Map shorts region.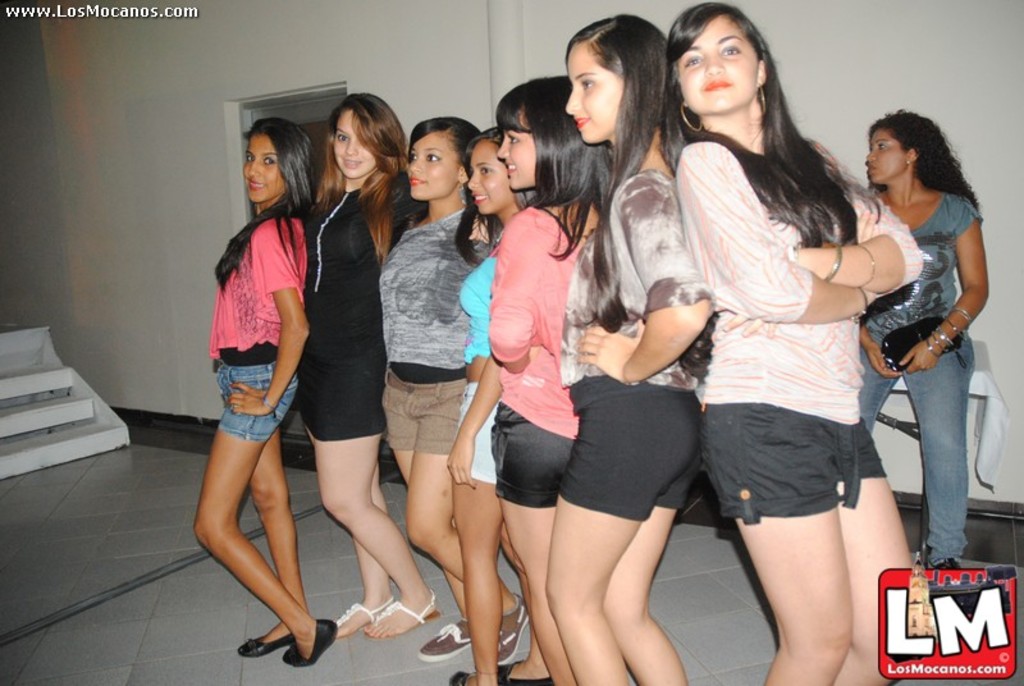
Mapped to detection(297, 365, 385, 444).
